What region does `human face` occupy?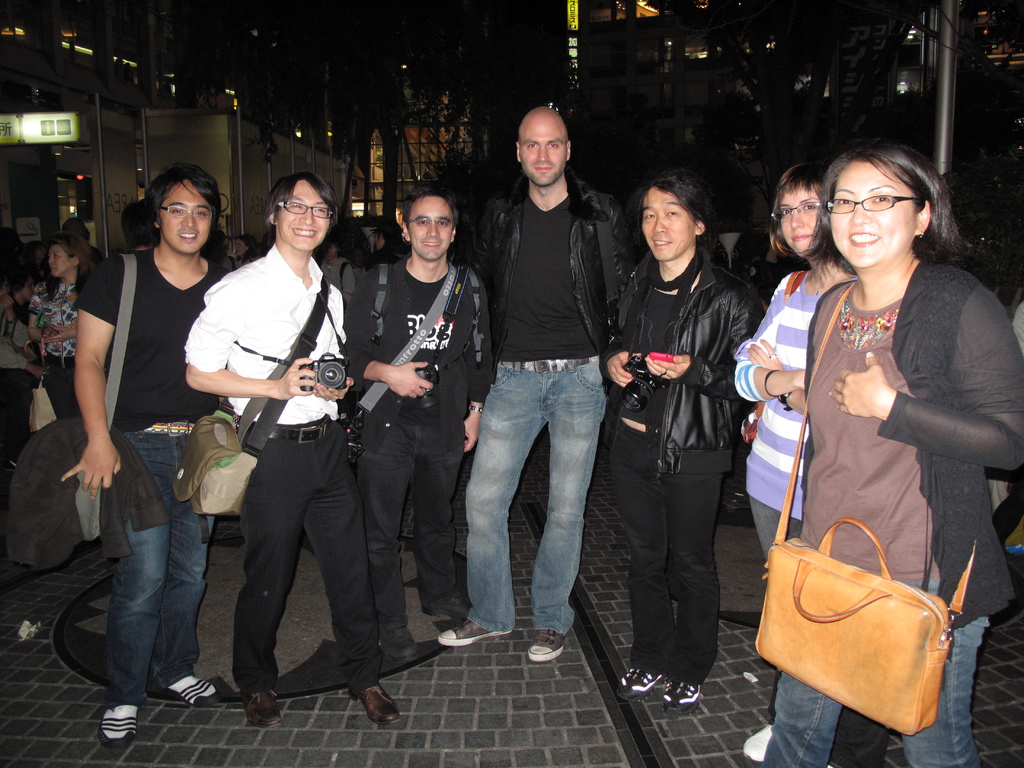
BBox(279, 177, 327, 250).
